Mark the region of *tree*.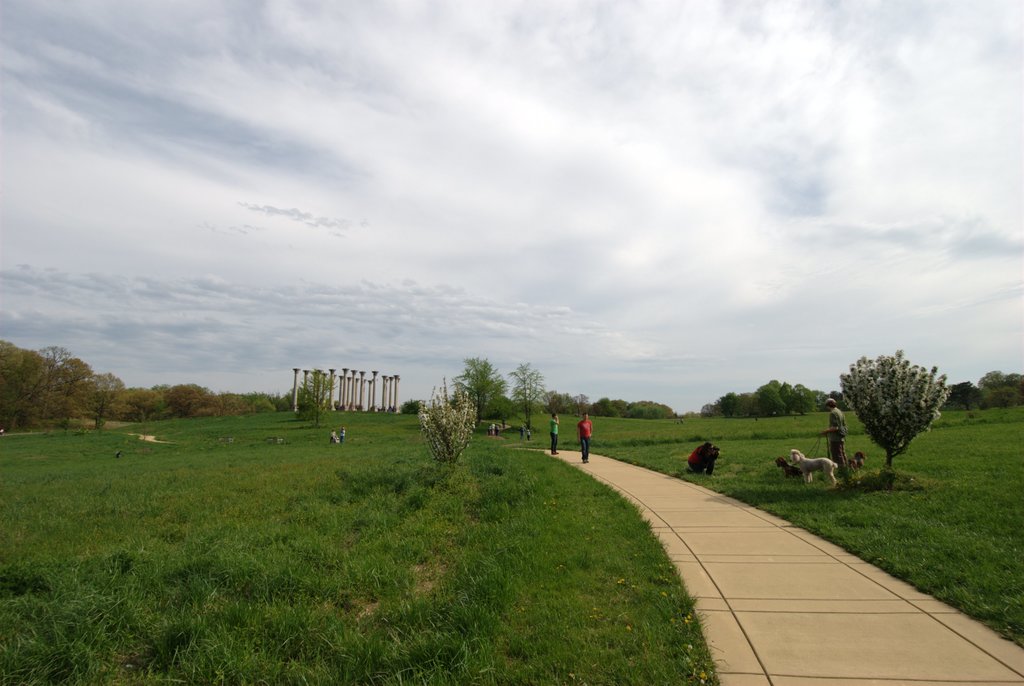
Region: <region>506, 358, 548, 426</region>.
